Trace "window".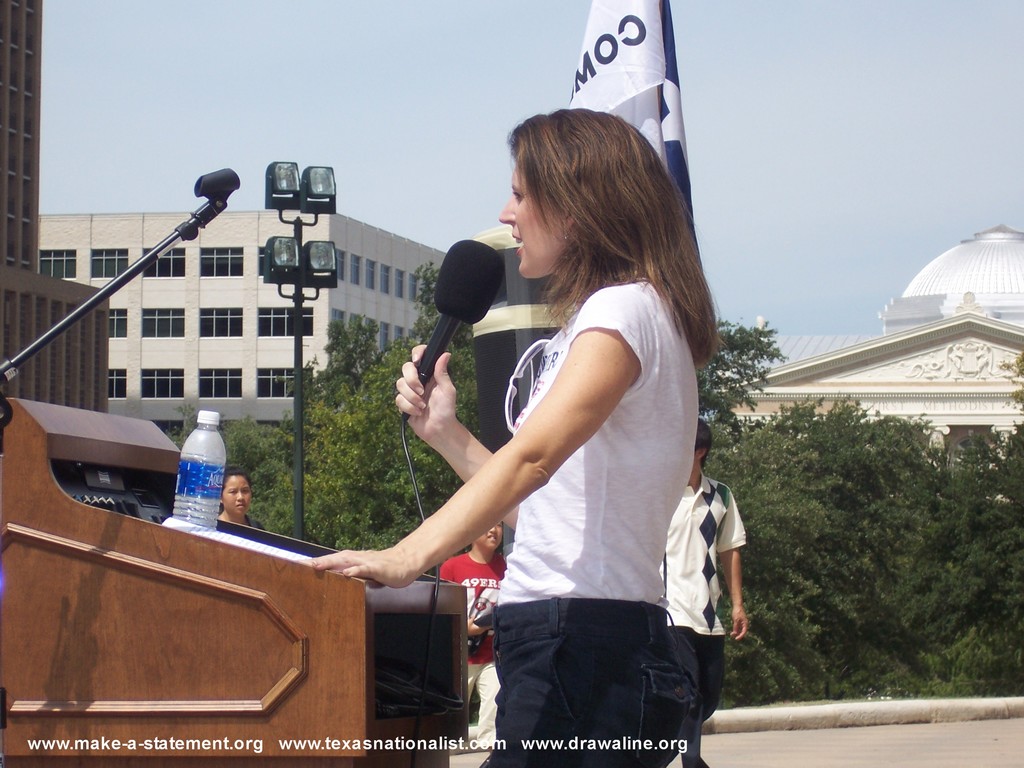
Traced to pyautogui.locateOnScreen(195, 305, 243, 342).
